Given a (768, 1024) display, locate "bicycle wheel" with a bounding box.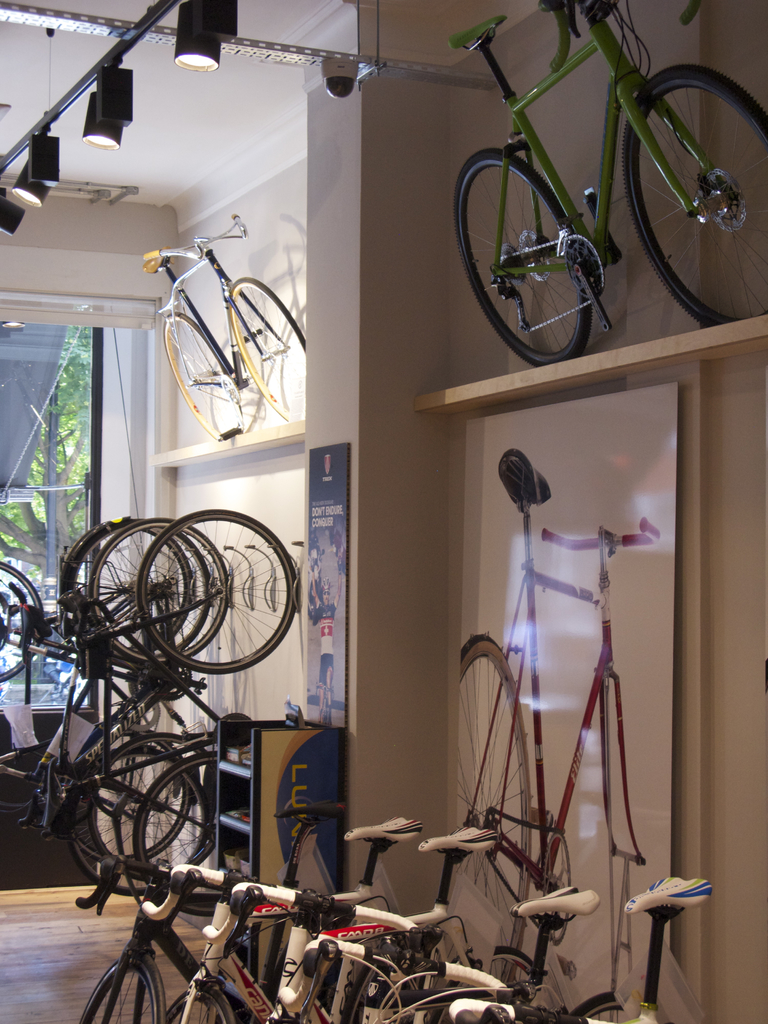
Located: 90 731 212 893.
